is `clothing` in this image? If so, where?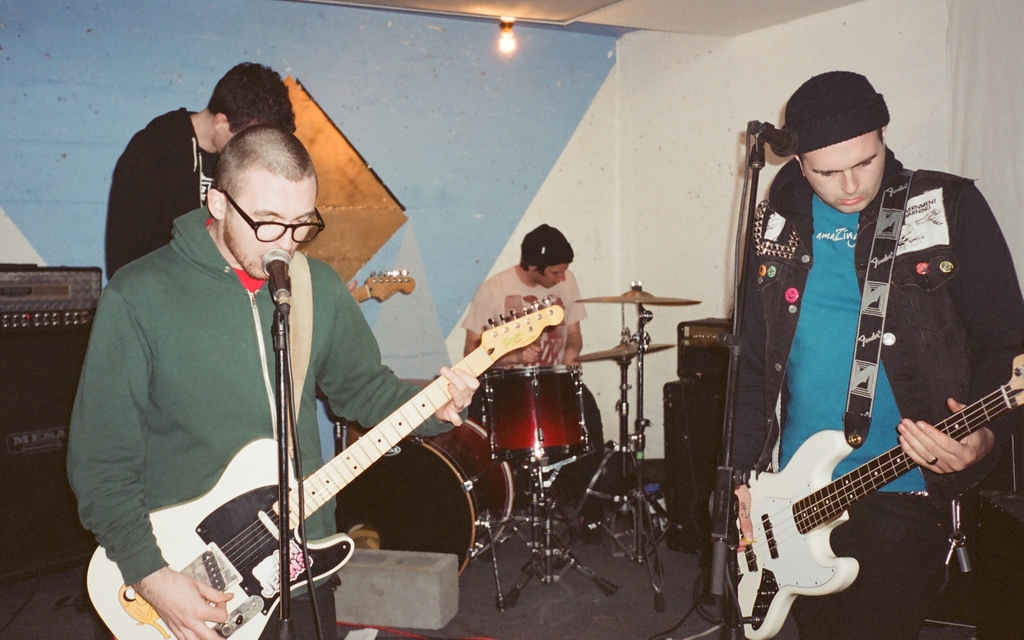
Yes, at (left=259, top=555, right=342, bottom=639).
